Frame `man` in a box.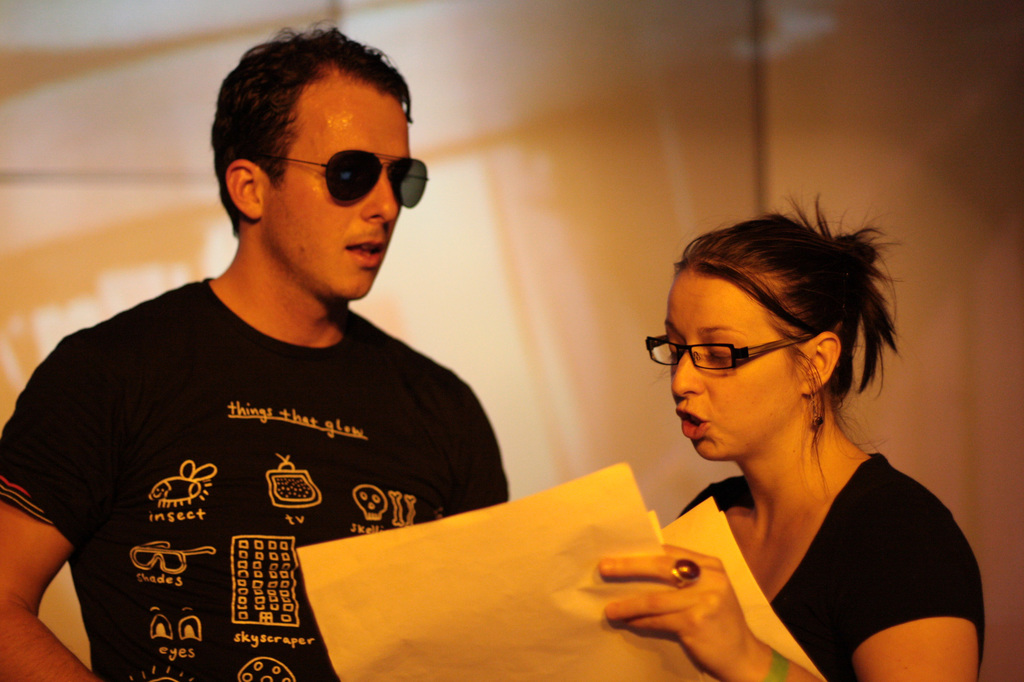
1 29 564 664.
